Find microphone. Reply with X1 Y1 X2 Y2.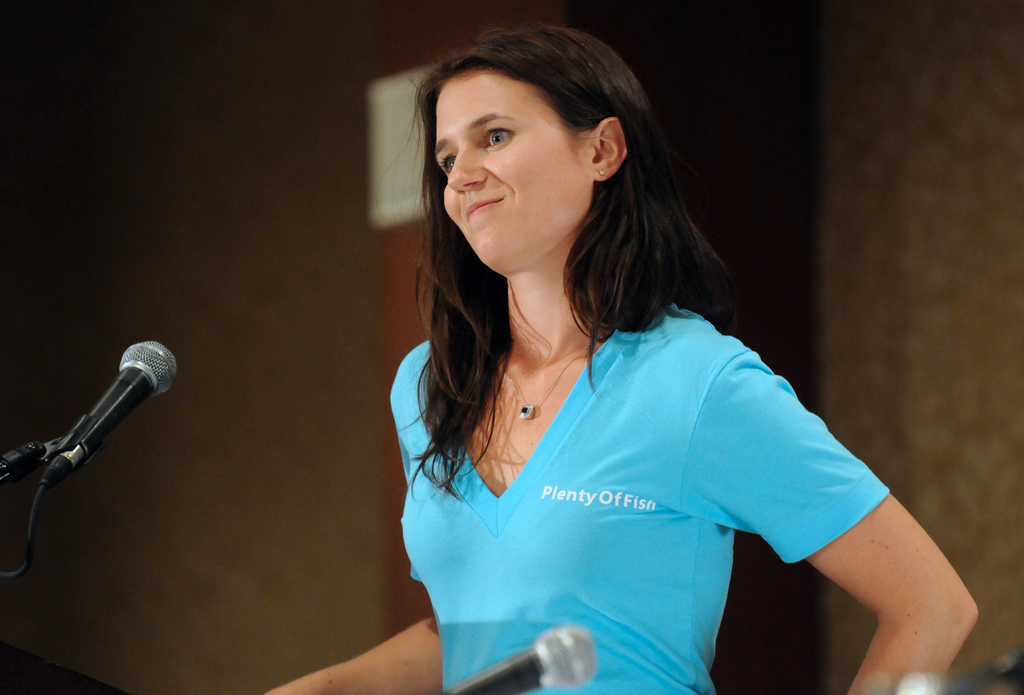
17 347 170 548.
